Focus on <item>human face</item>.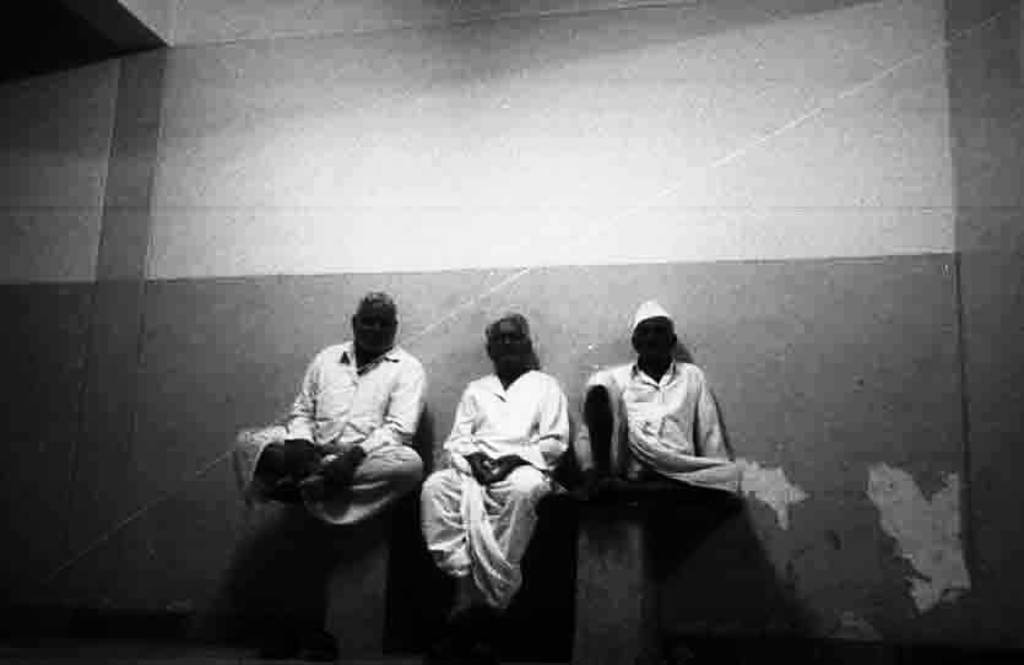
Focused at (636,321,672,372).
